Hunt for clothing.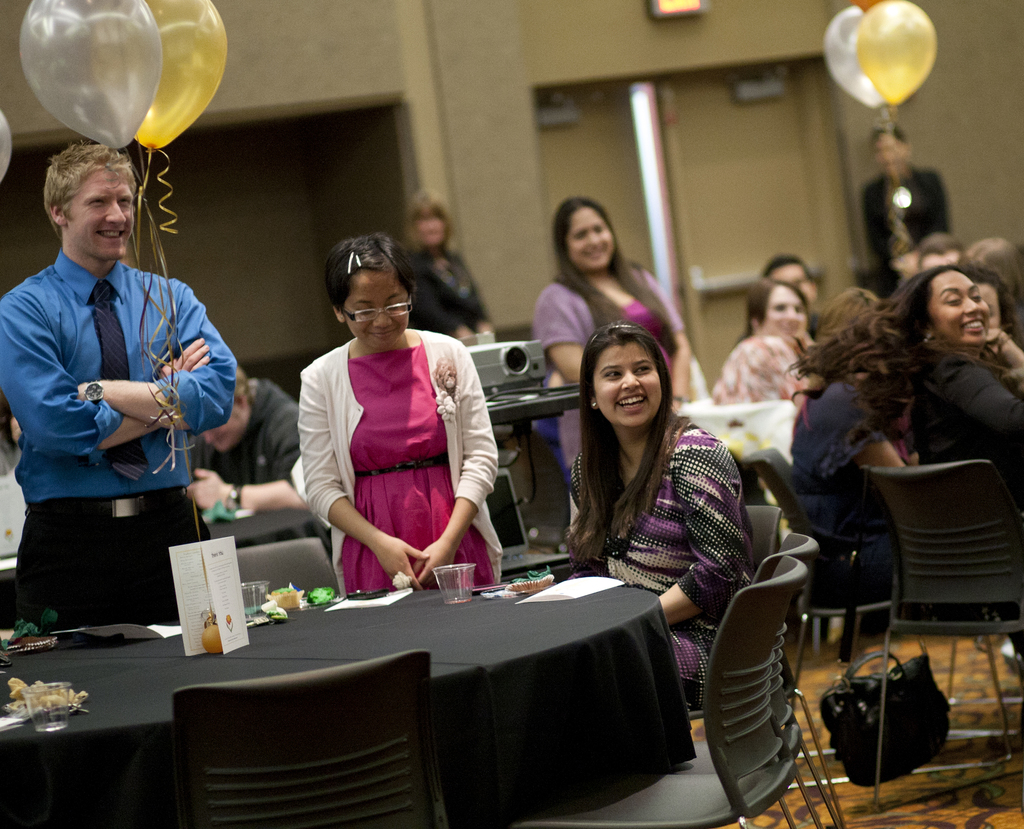
Hunted down at pyautogui.locateOnScreen(184, 379, 298, 479).
